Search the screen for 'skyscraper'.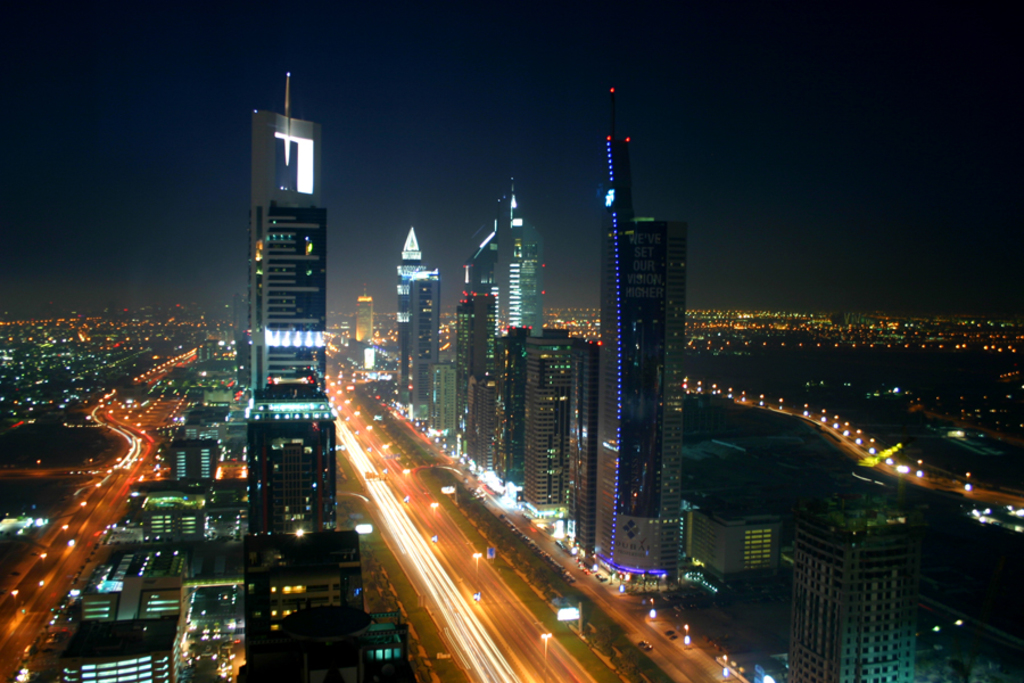
Found at bbox=[605, 76, 696, 587].
